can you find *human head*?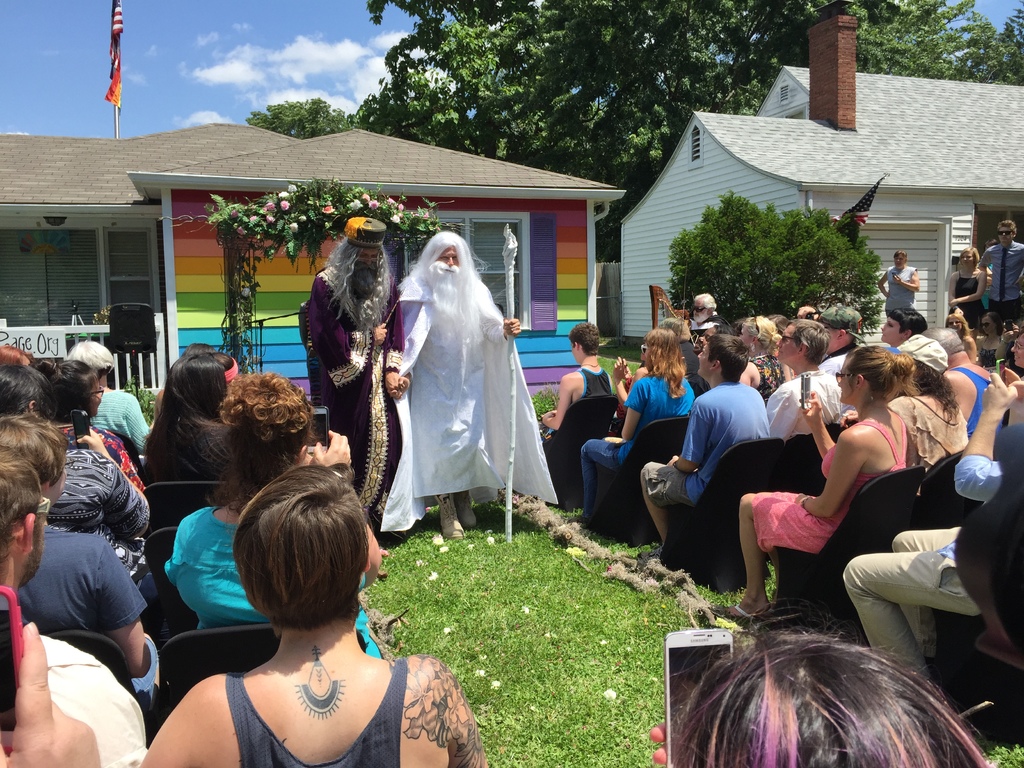
Yes, bounding box: box(988, 236, 1000, 248).
